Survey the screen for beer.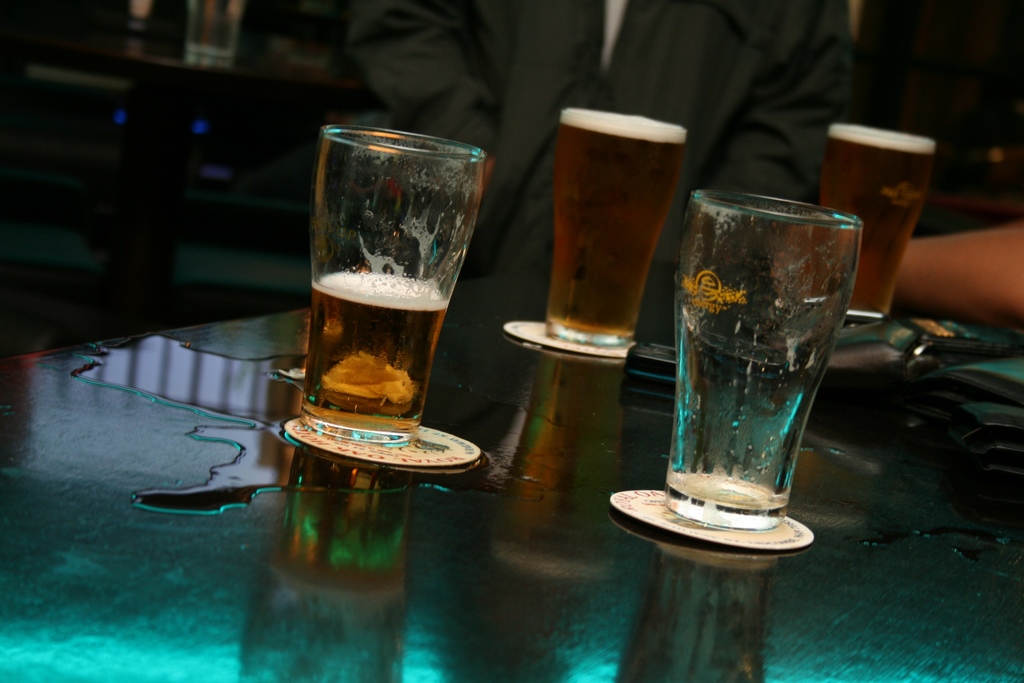
Survey found: [829,126,934,314].
